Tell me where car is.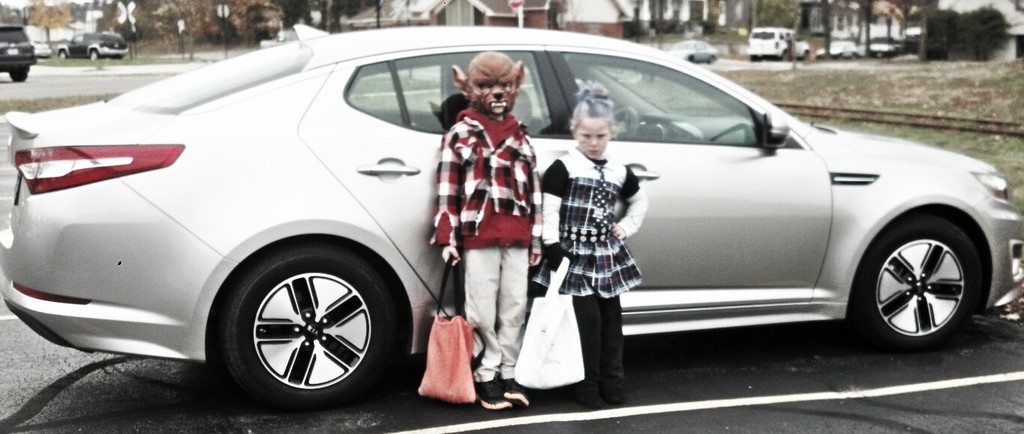
car is at [x1=55, y1=32, x2=127, y2=64].
